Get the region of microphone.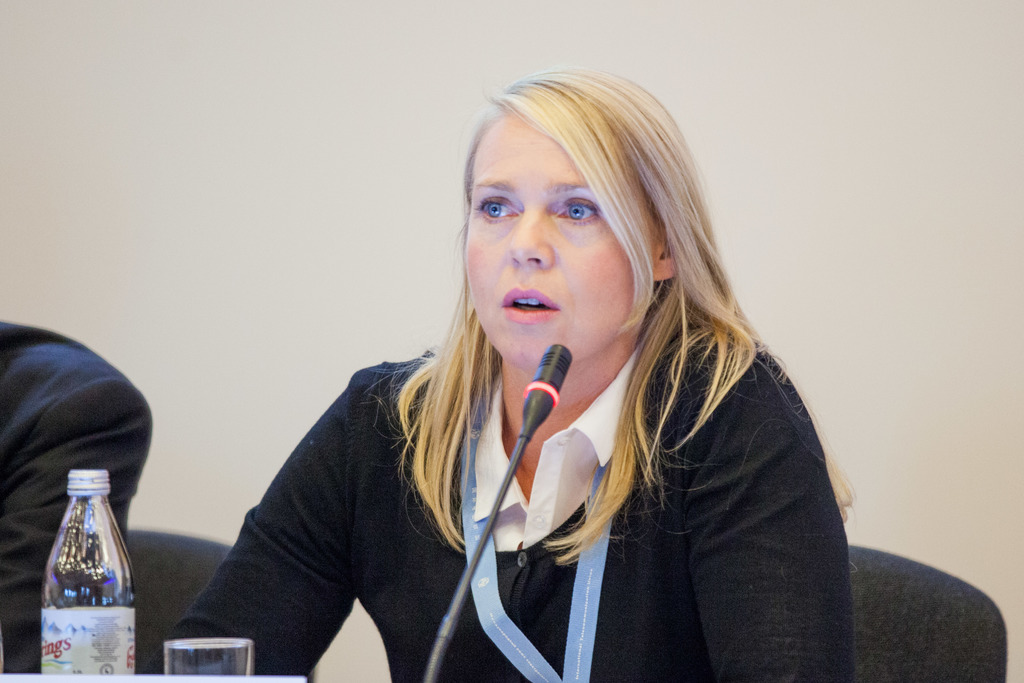
[513, 338, 602, 430].
